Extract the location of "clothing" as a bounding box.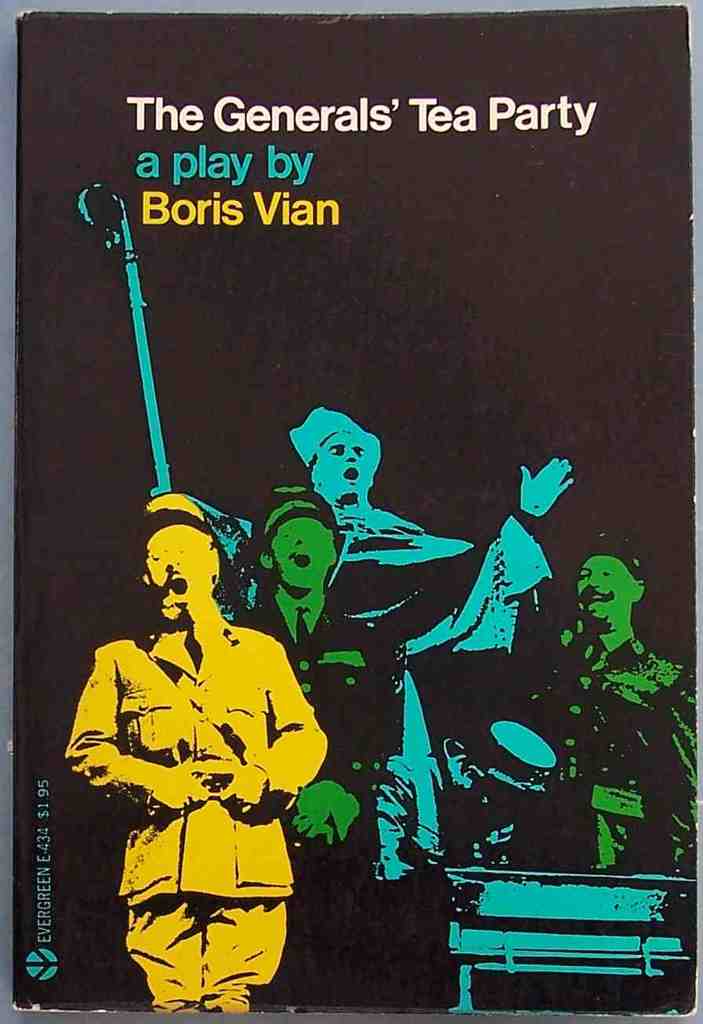
Rect(67, 618, 328, 1019).
